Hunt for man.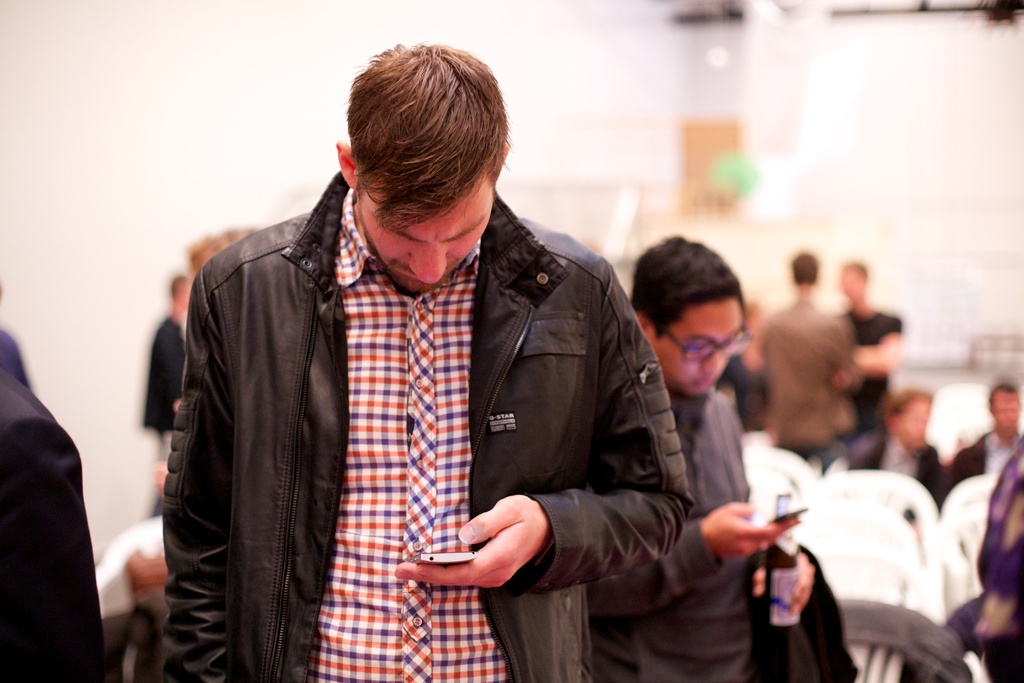
Hunted down at [943,378,1023,491].
